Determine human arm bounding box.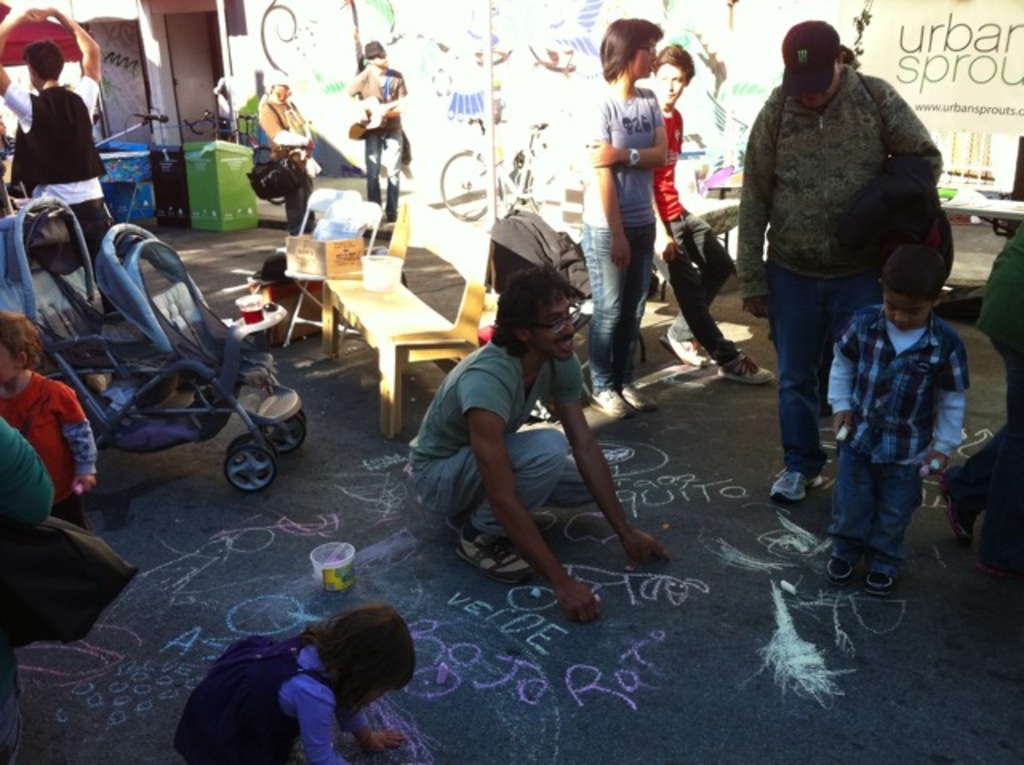
Determined: BBox(341, 61, 370, 130).
